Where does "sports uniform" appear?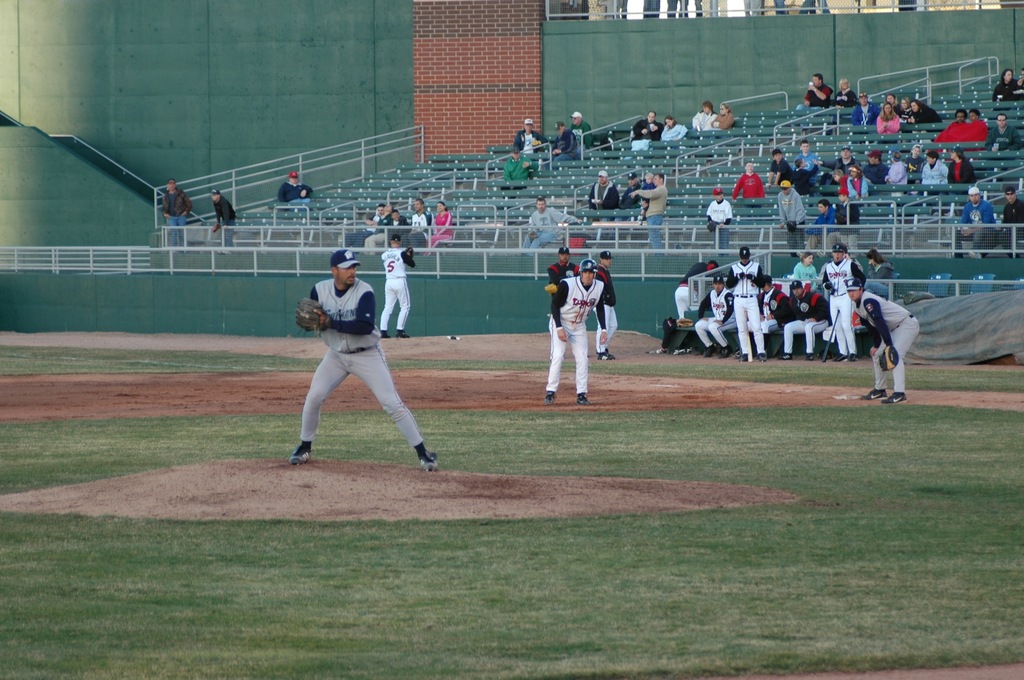
Appears at detection(292, 249, 433, 468).
